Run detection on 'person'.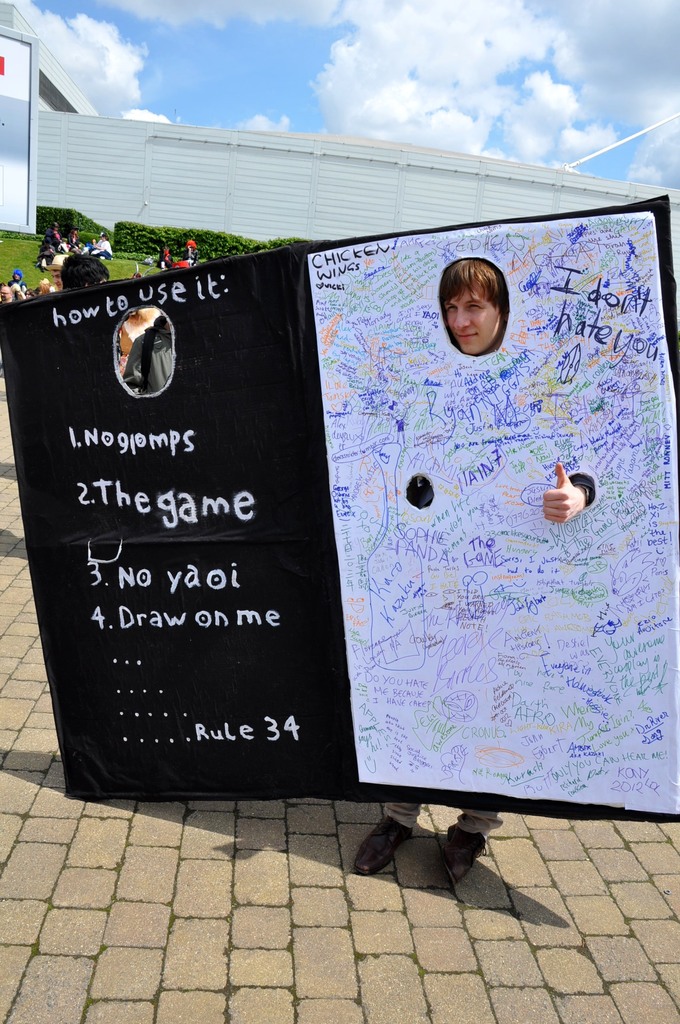
Result: <bbox>343, 257, 588, 892</bbox>.
